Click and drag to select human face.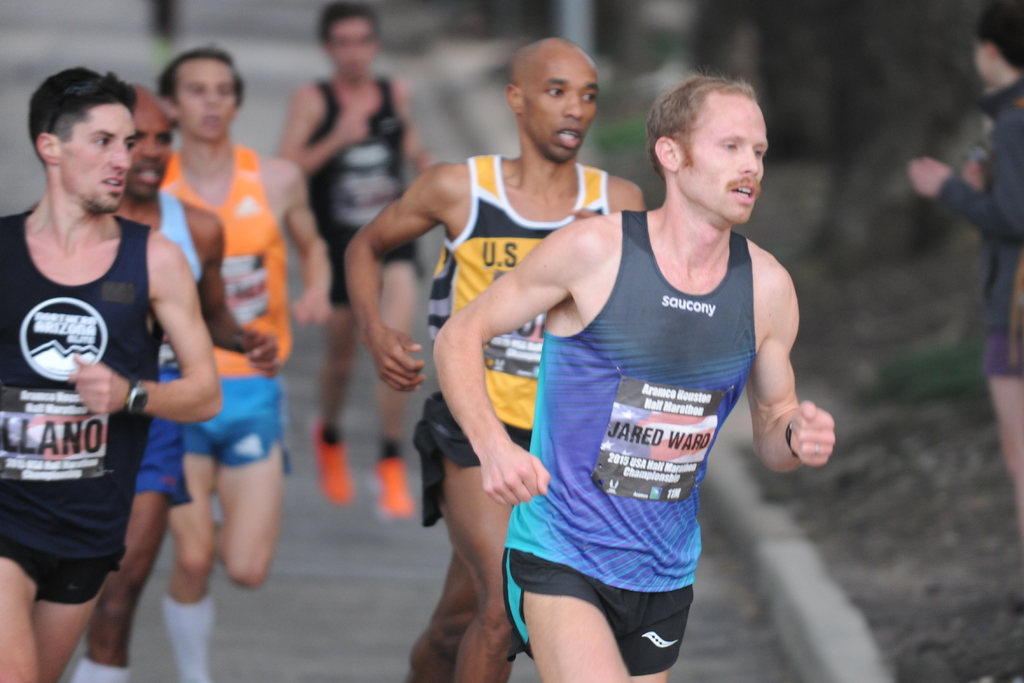
Selection: <region>129, 94, 172, 205</region>.
